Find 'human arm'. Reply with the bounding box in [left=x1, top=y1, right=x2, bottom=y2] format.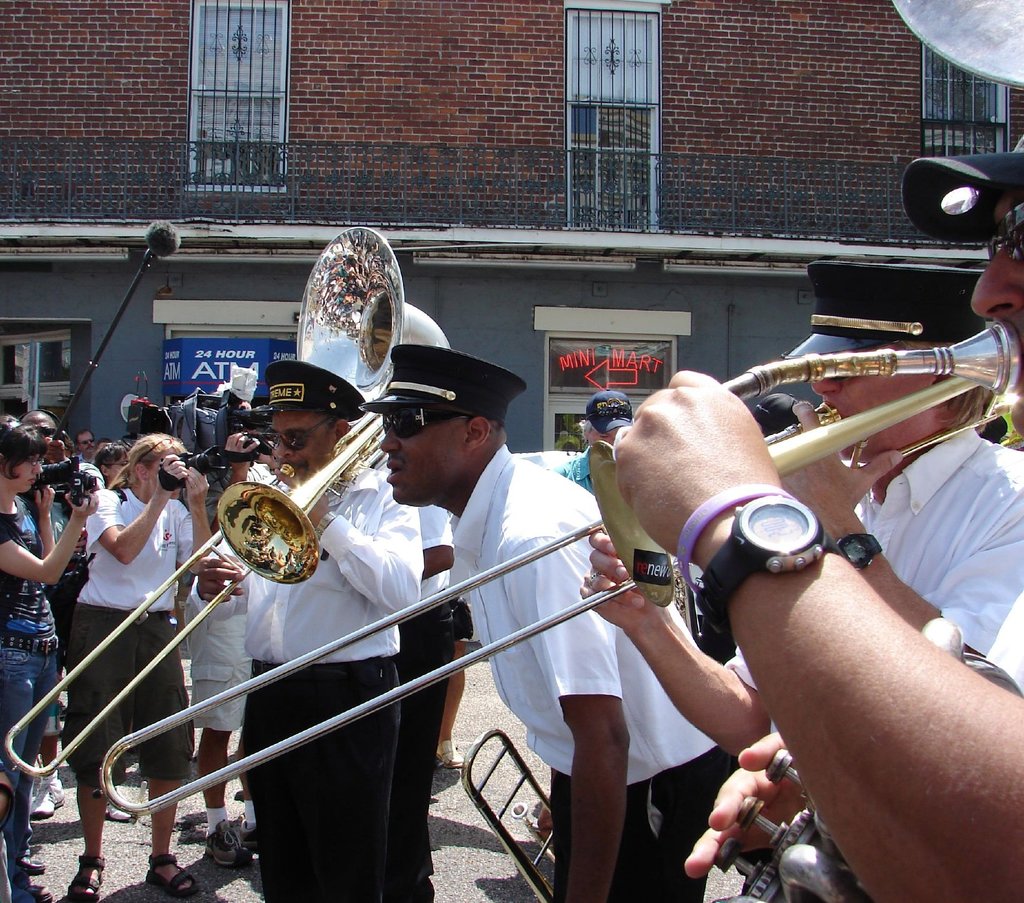
[left=174, top=463, right=214, bottom=574].
